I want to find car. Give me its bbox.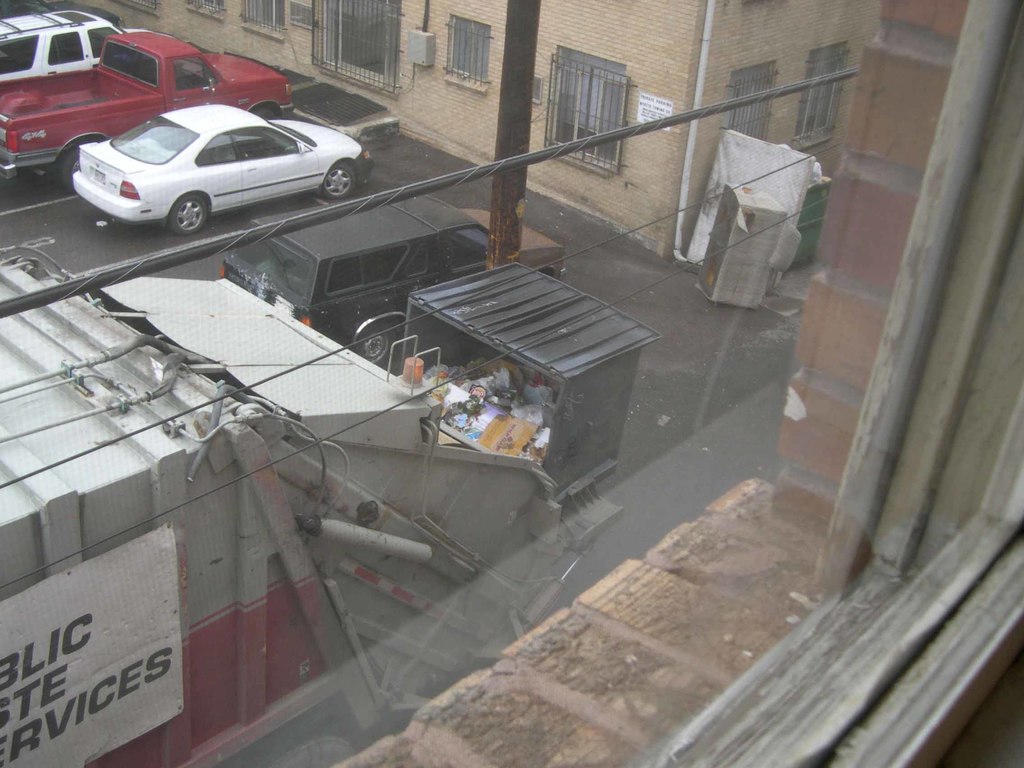
bbox(222, 195, 572, 376).
